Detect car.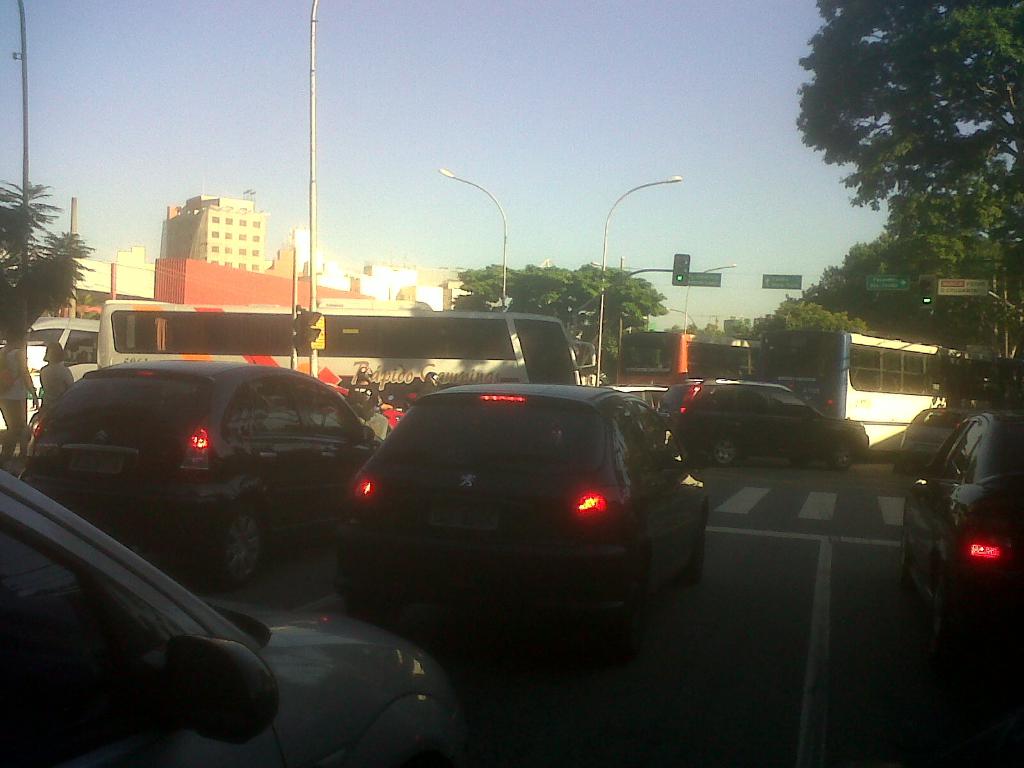
Detected at {"x1": 900, "y1": 409, "x2": 1023, "y2": 653}.
